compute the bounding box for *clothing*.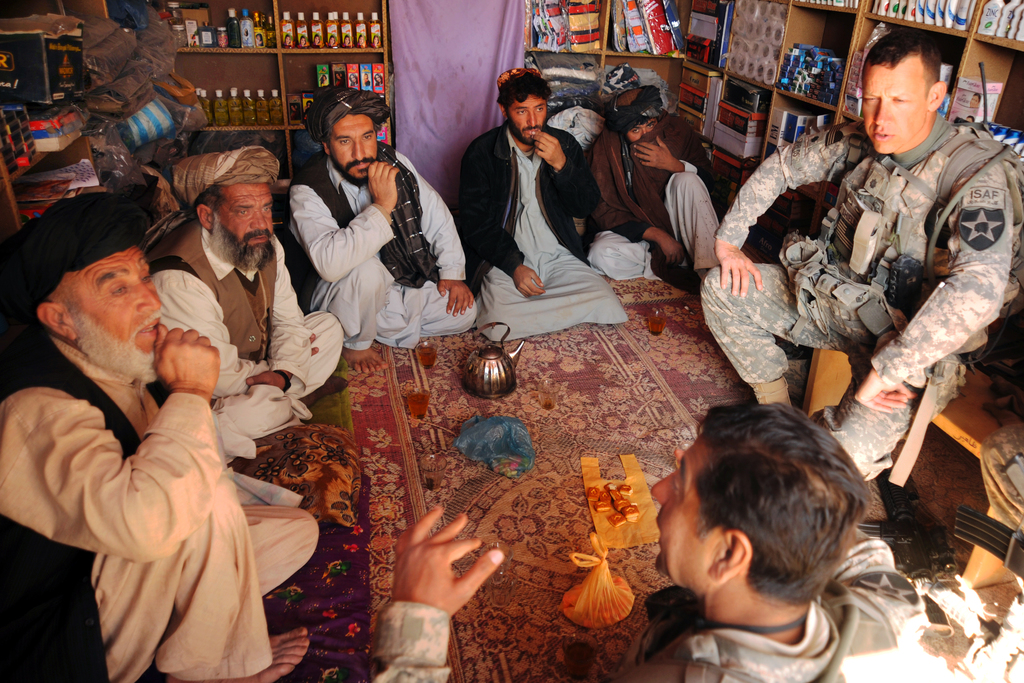
{"x1": 459, "y1": 125, "x2": 630, "y2": 342}.
